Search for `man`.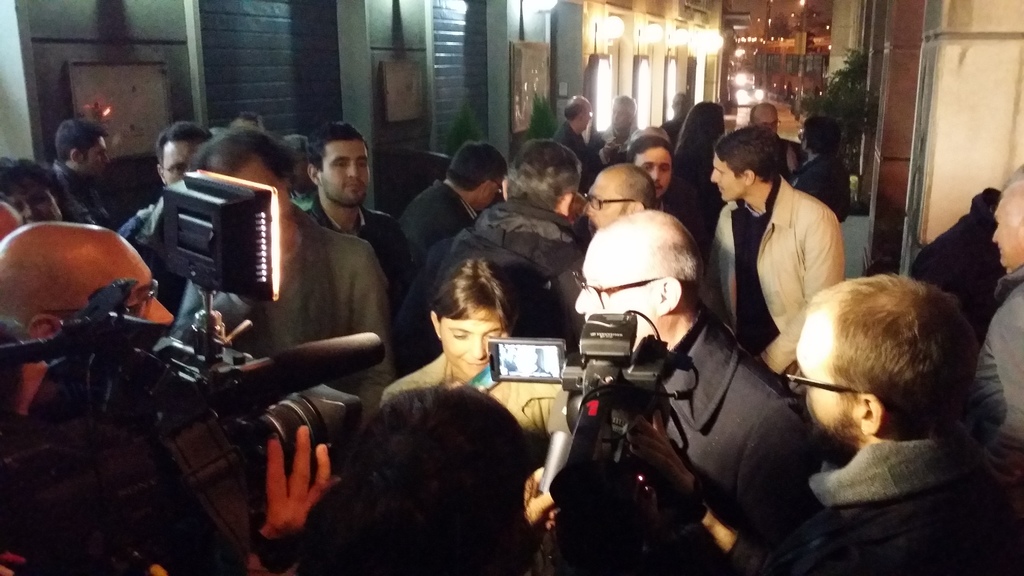
Found at x1=388 y1=135 x2=589 y2=378.
